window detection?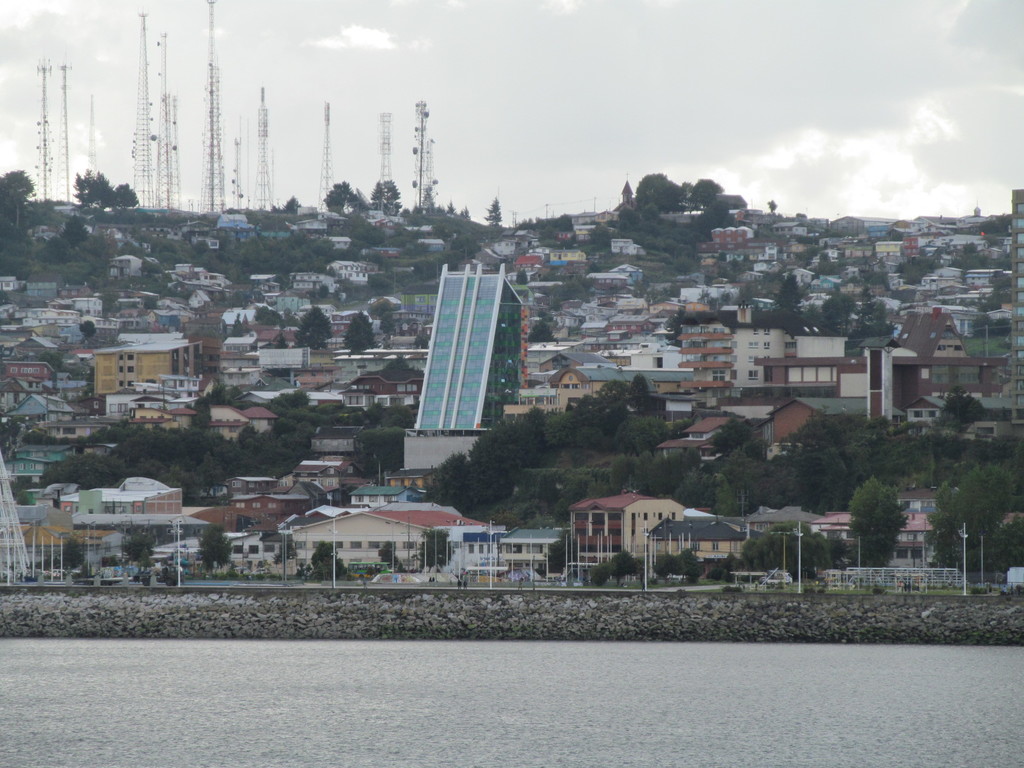
x1=404, y1=540, x2=417, y2=549
